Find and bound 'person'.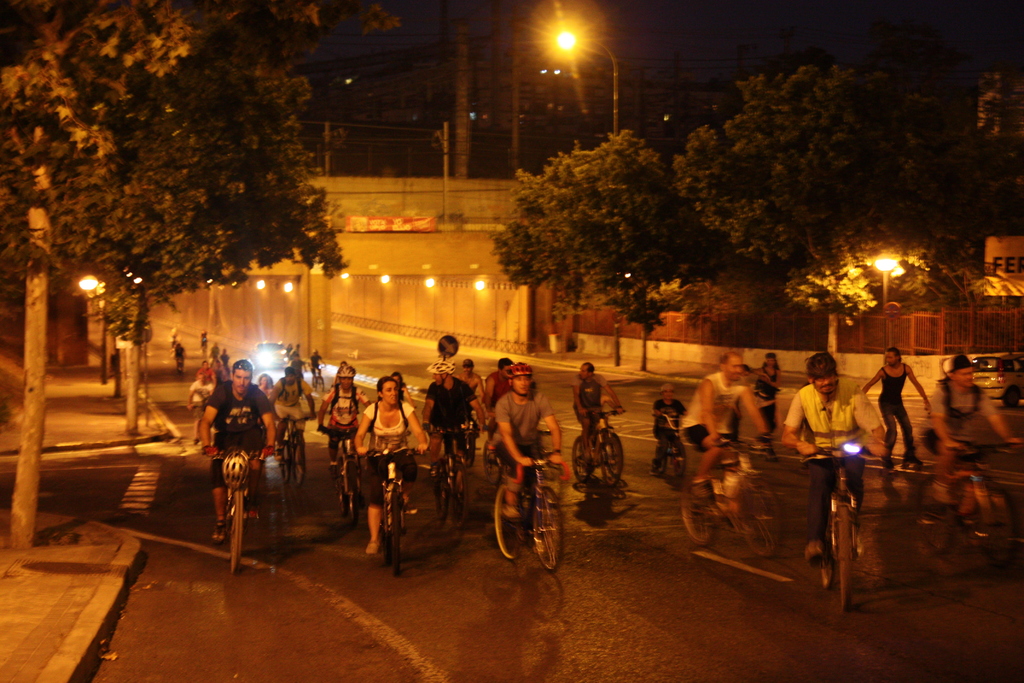
Bound: rect(257, 374, 275, 403).
